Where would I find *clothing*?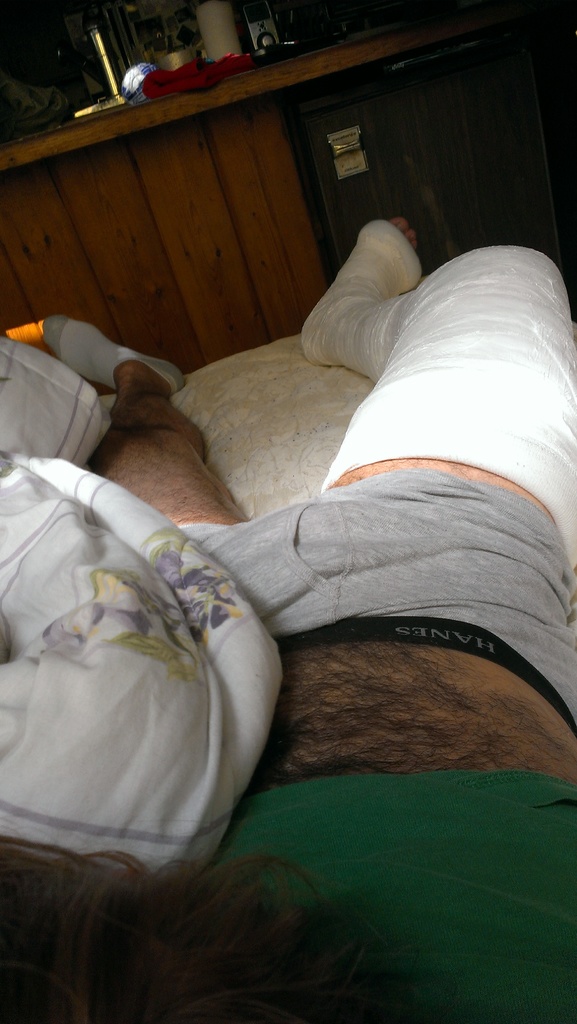
At <bbox>166, 461, 576, 736</bbox>.
